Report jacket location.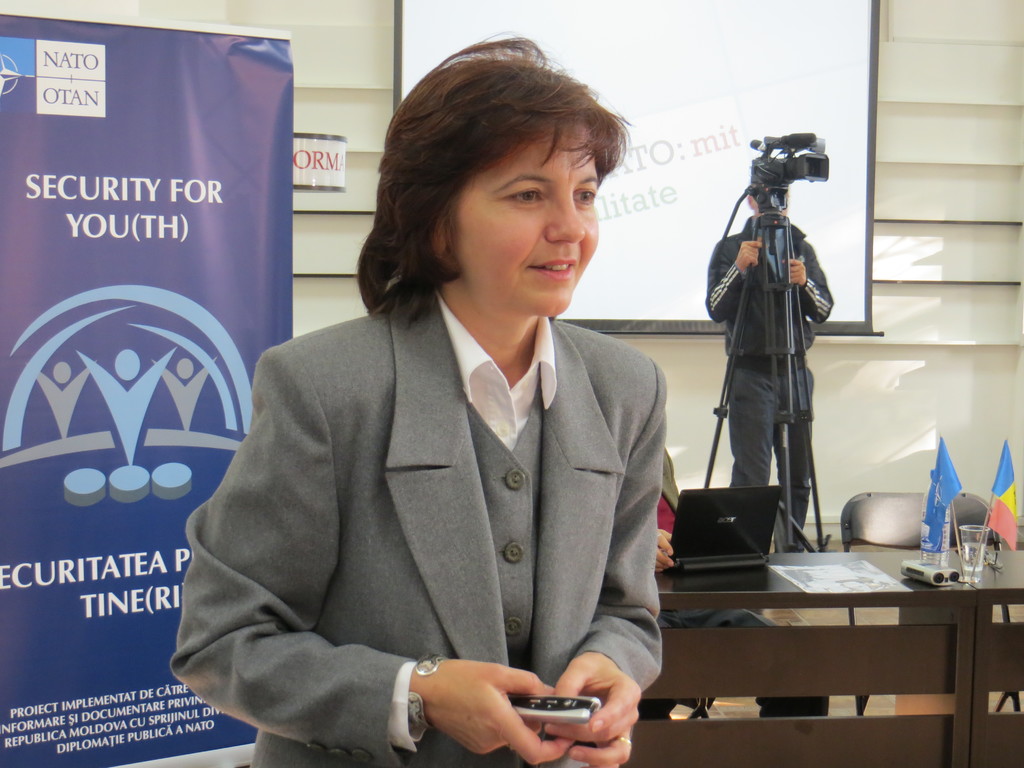
Report: 705/220/839/373.
